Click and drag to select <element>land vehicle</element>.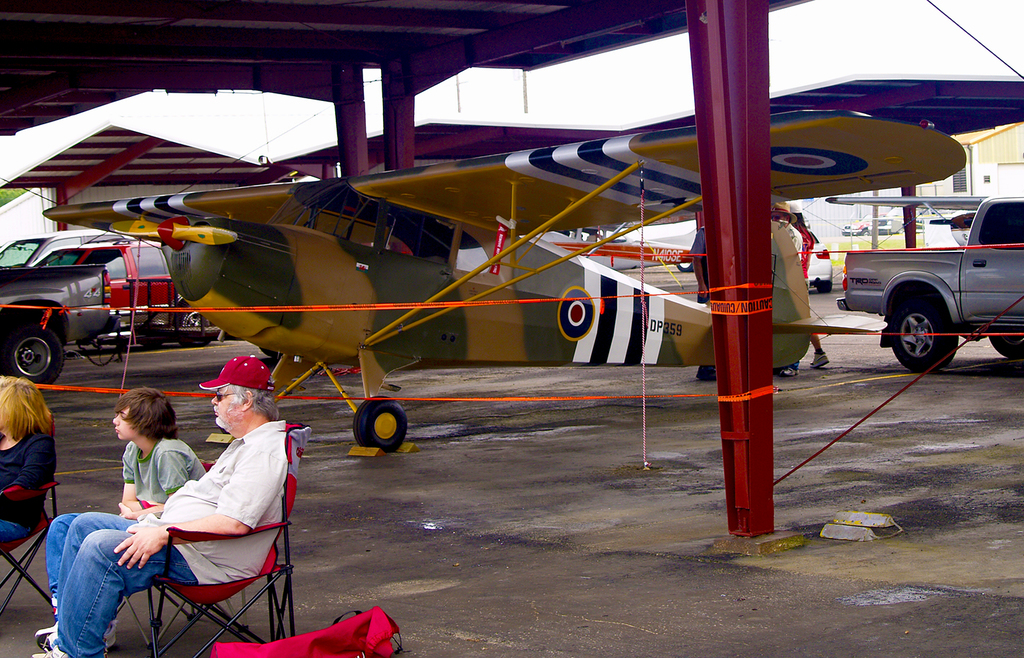
Selection: region(842, 222, 860, 238).
